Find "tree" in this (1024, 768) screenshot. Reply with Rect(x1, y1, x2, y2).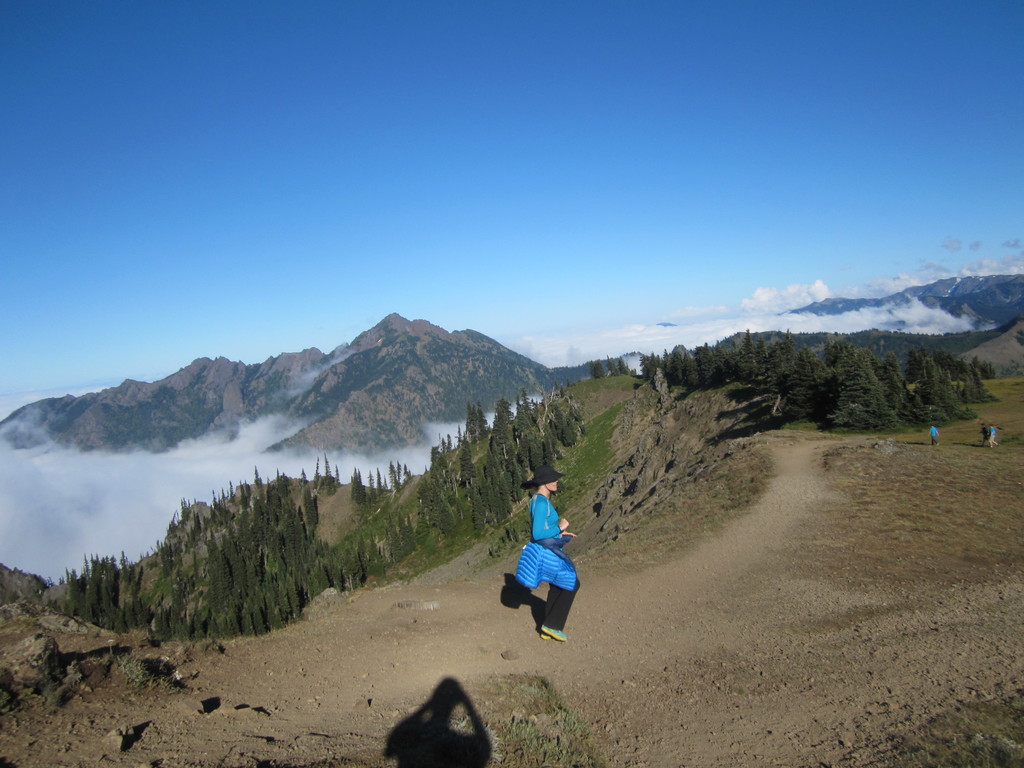
Rect(720, 317, 783, 396).
